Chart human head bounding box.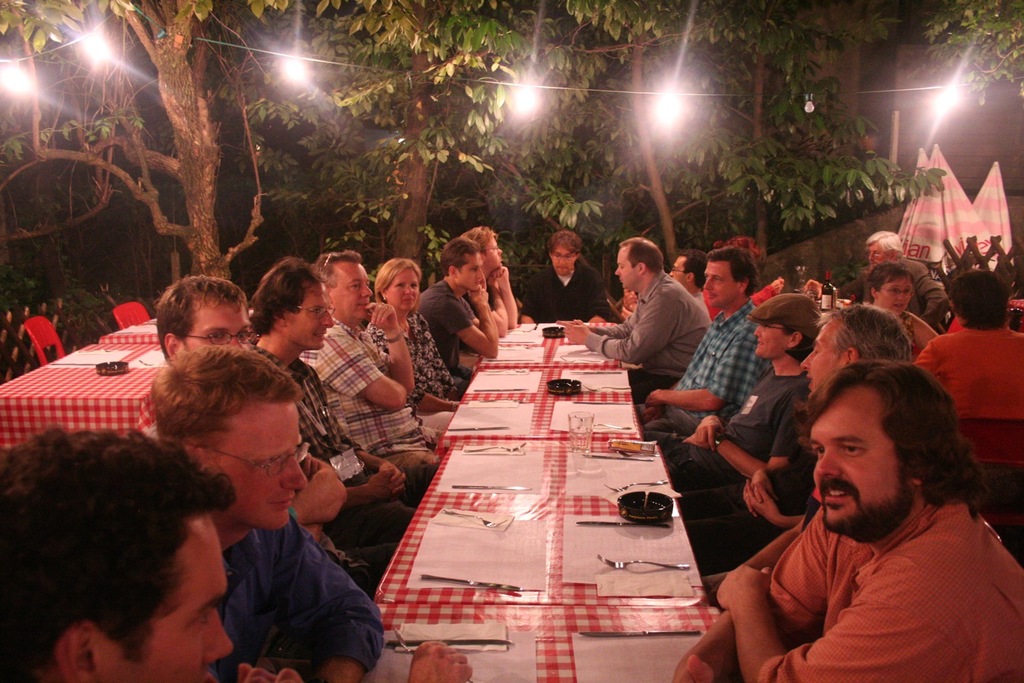
Charted: l=156, t=275, r=253, b=368.
